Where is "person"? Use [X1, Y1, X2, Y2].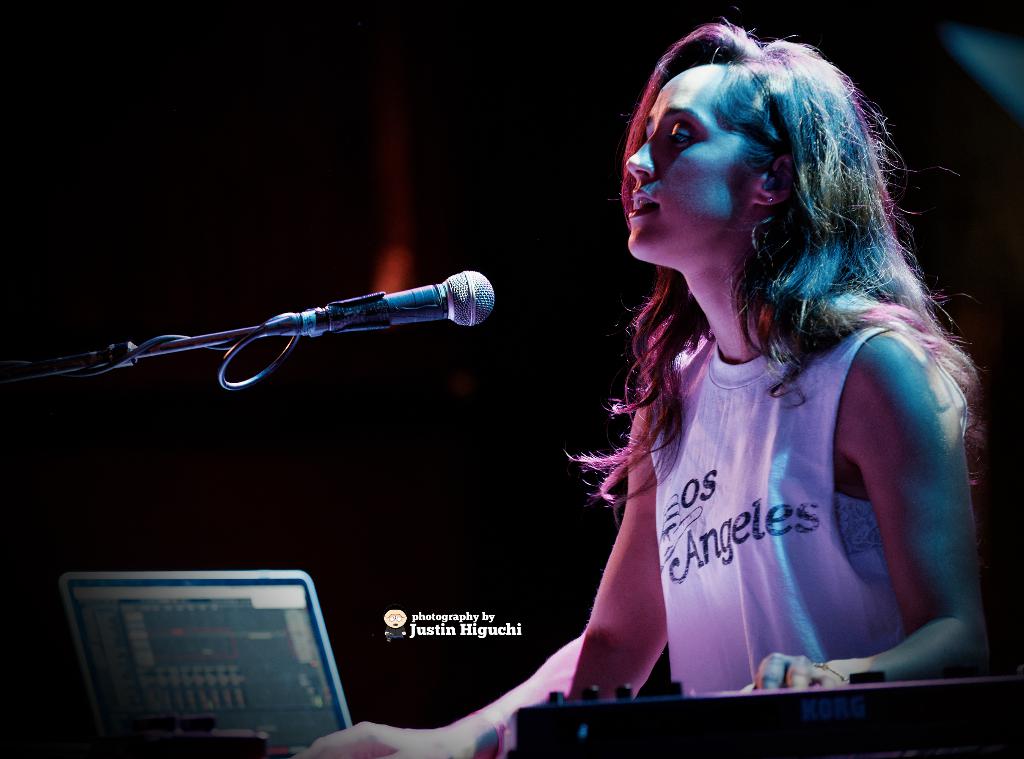
[508, 47, 990, 751].
